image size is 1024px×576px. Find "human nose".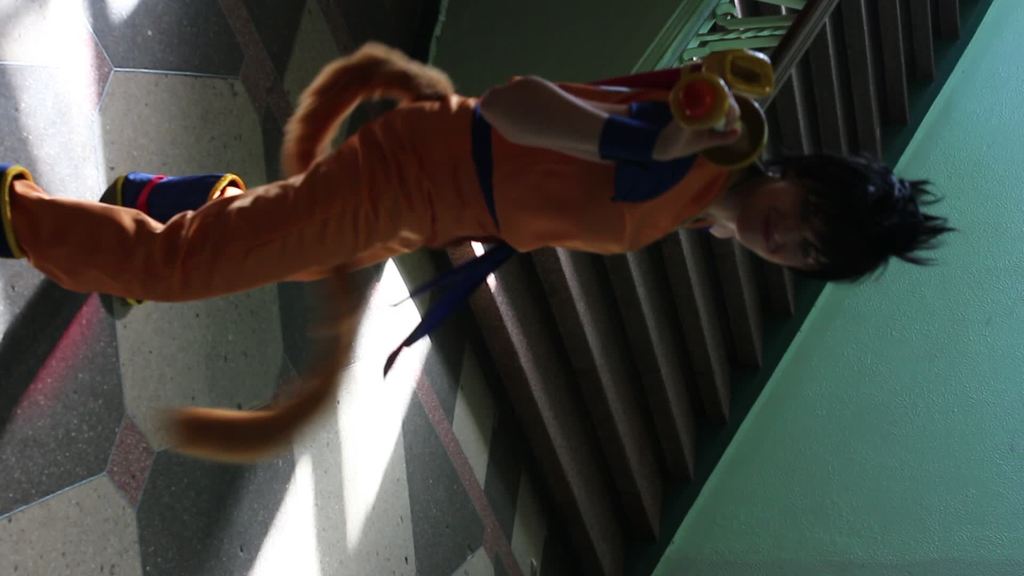
<region>774, 217, 802, 243</region>.
